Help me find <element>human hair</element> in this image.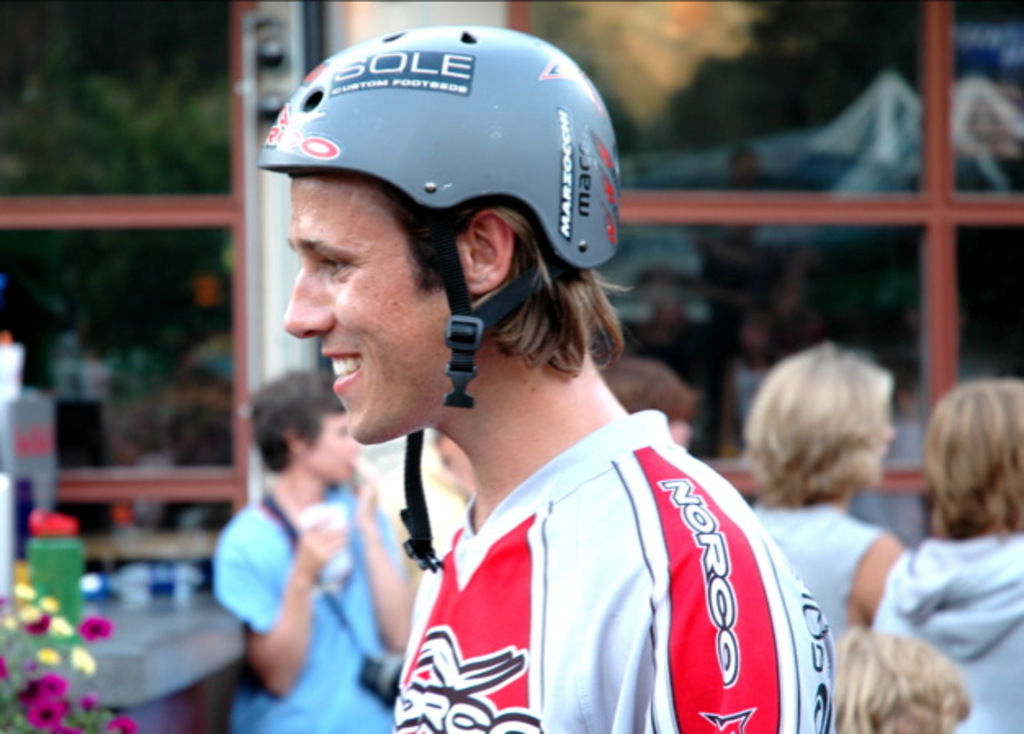
Found it: bbox=(741, 337, 901, 539).
